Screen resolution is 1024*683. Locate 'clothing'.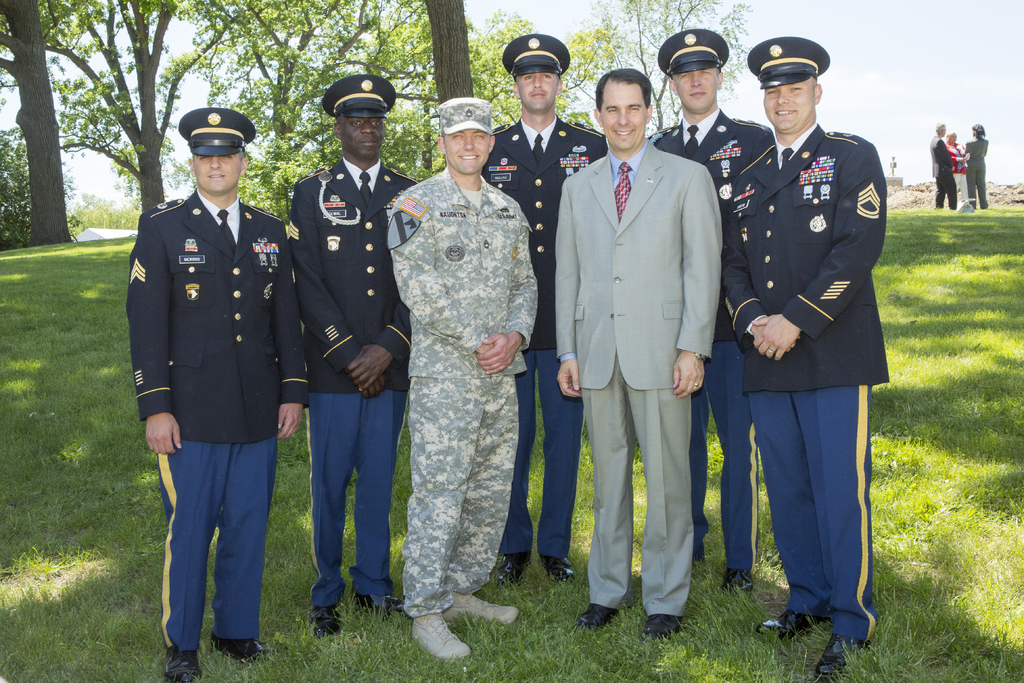
Rect(963, 137, 989, 199).
